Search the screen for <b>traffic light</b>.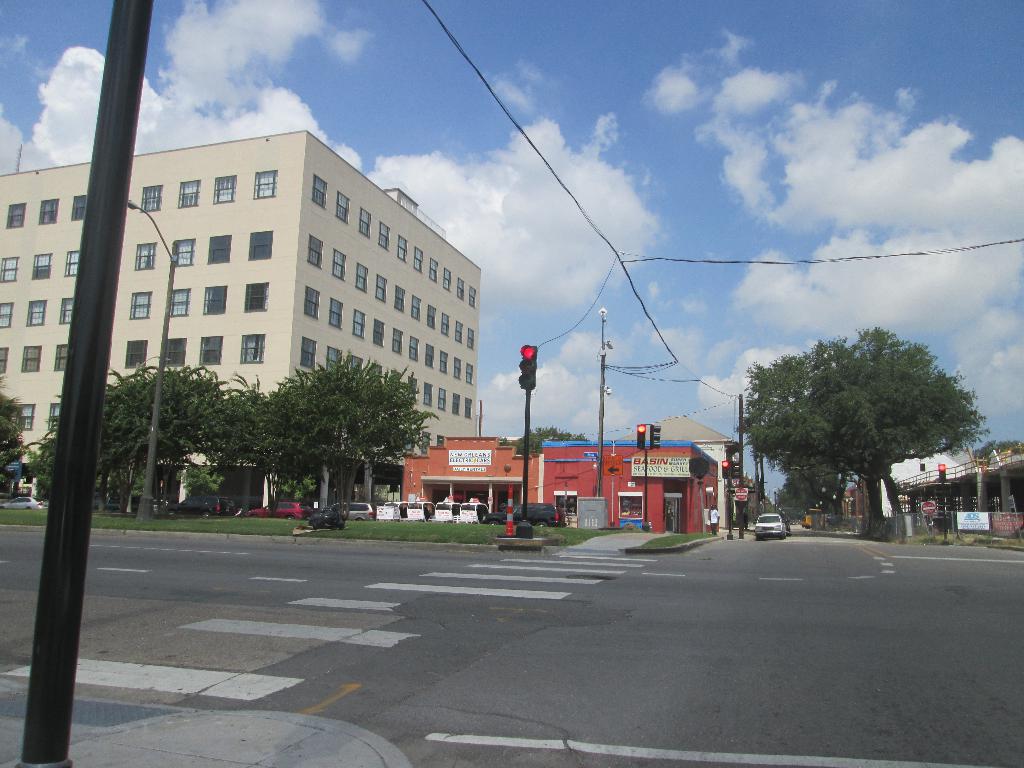
Found at x1=634, y1=423, x2=646, y2=451.
